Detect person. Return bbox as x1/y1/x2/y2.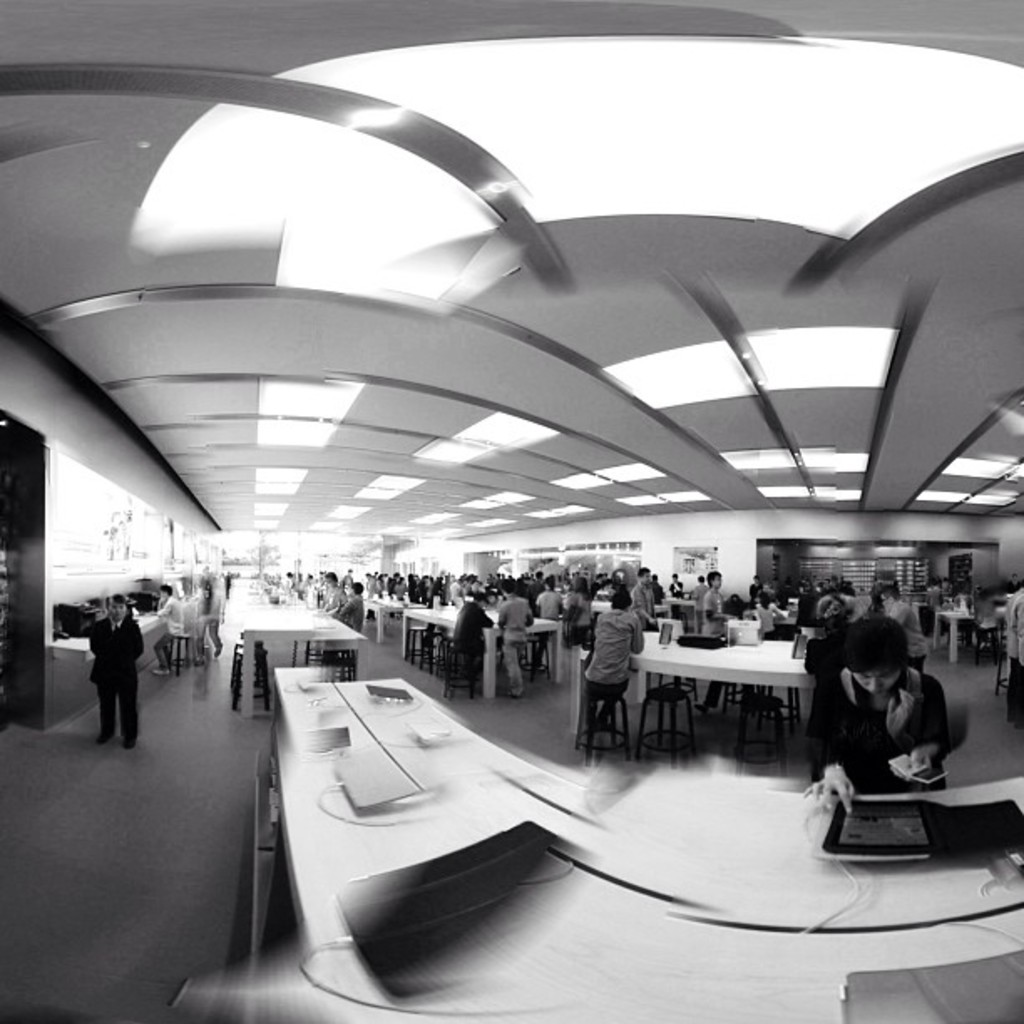
191/564/224/656.
